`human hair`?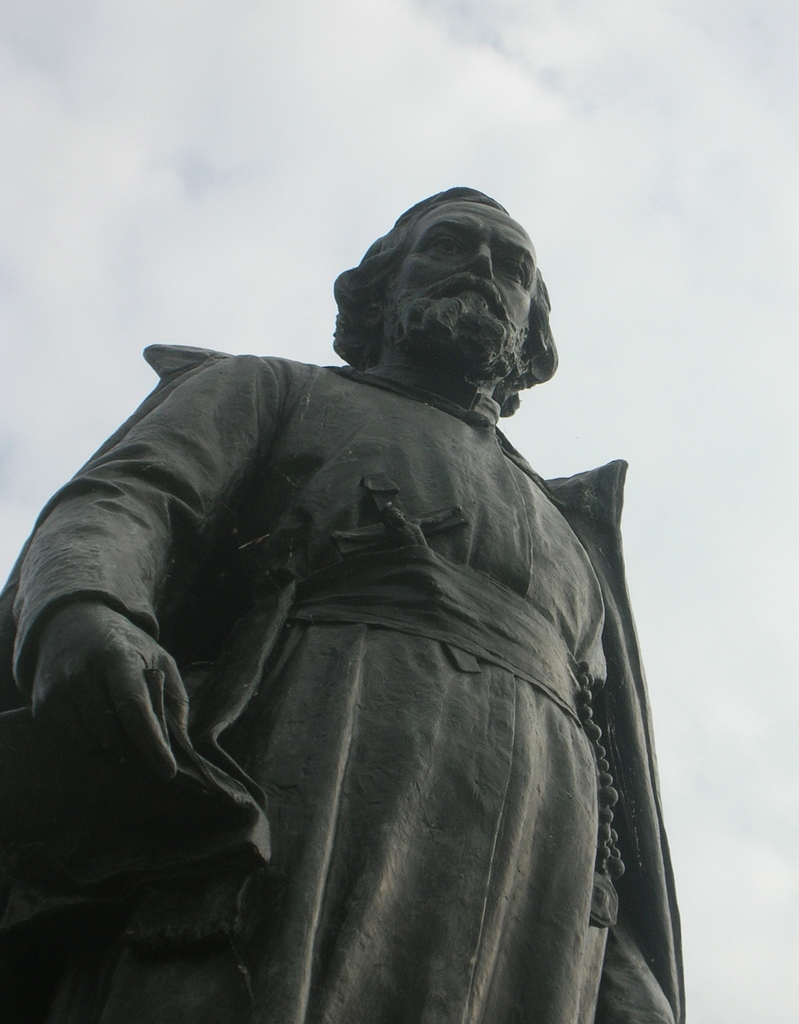
left=342, top=193, right=547, bottom=404
